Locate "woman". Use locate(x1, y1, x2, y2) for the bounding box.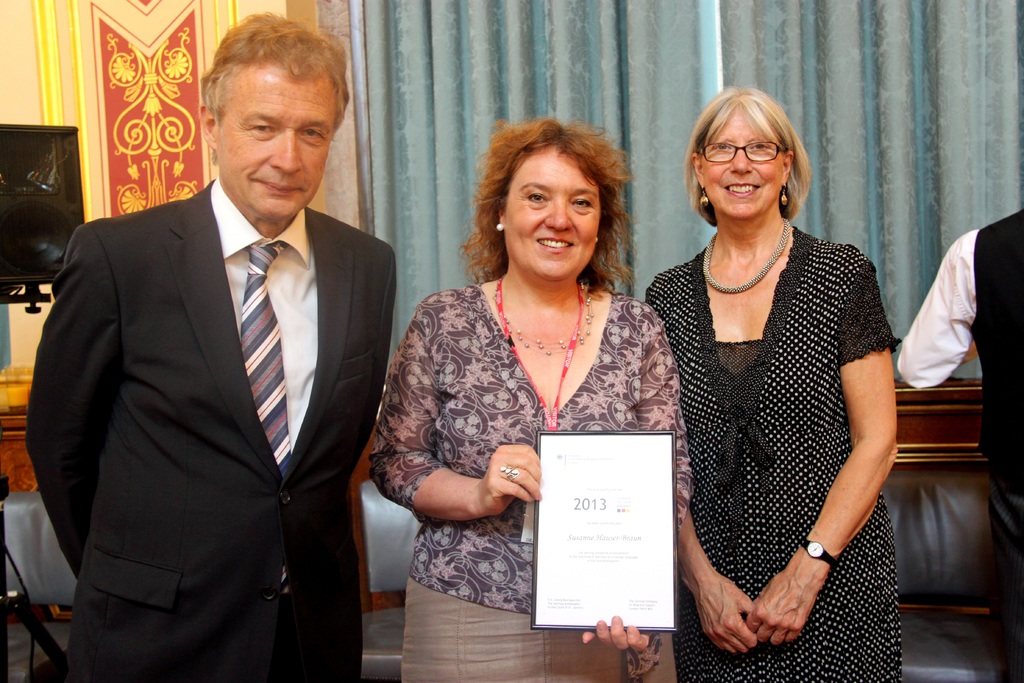
locate(364, 119, 675, 650).
